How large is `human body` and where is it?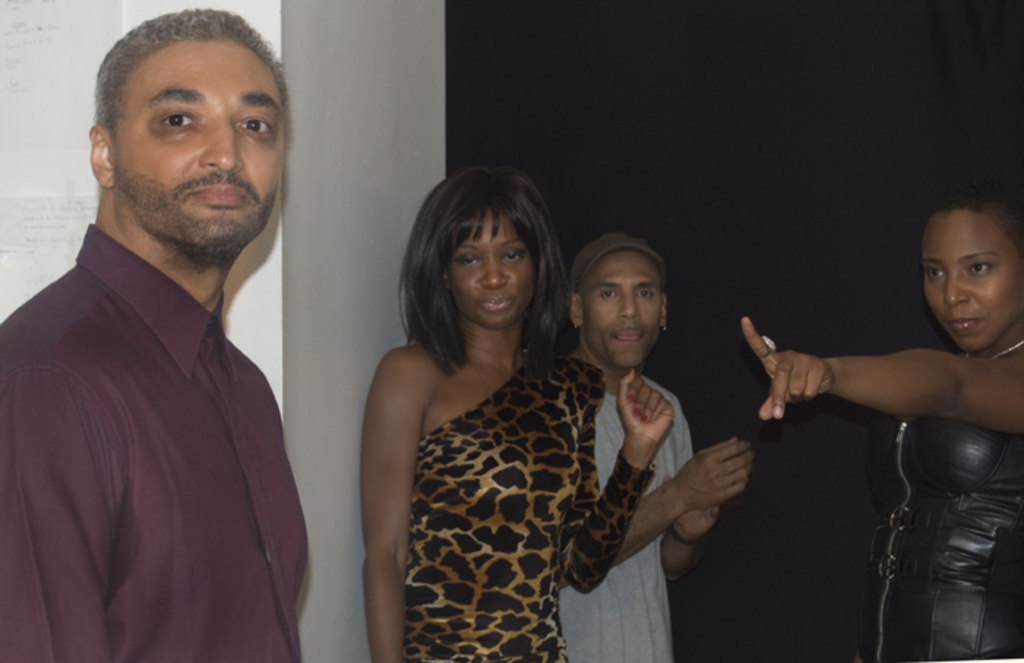
Bounding box: BBox(0, 220, 306, 662).
